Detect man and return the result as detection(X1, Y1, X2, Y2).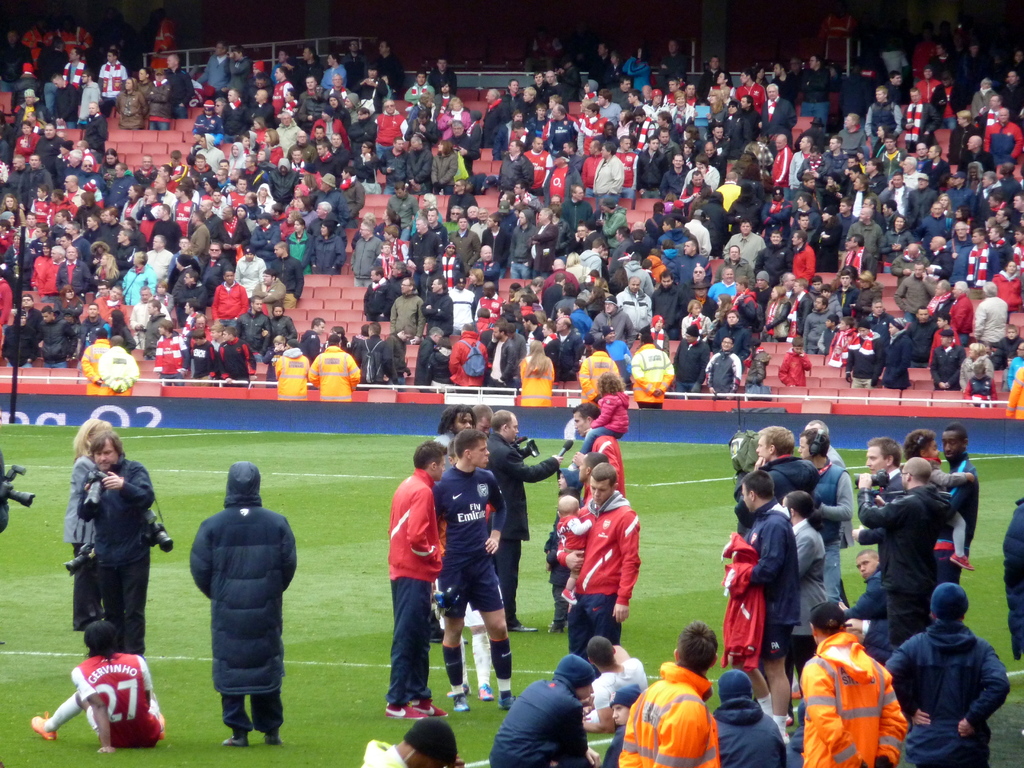
detection(322, 50, 348, 91).
